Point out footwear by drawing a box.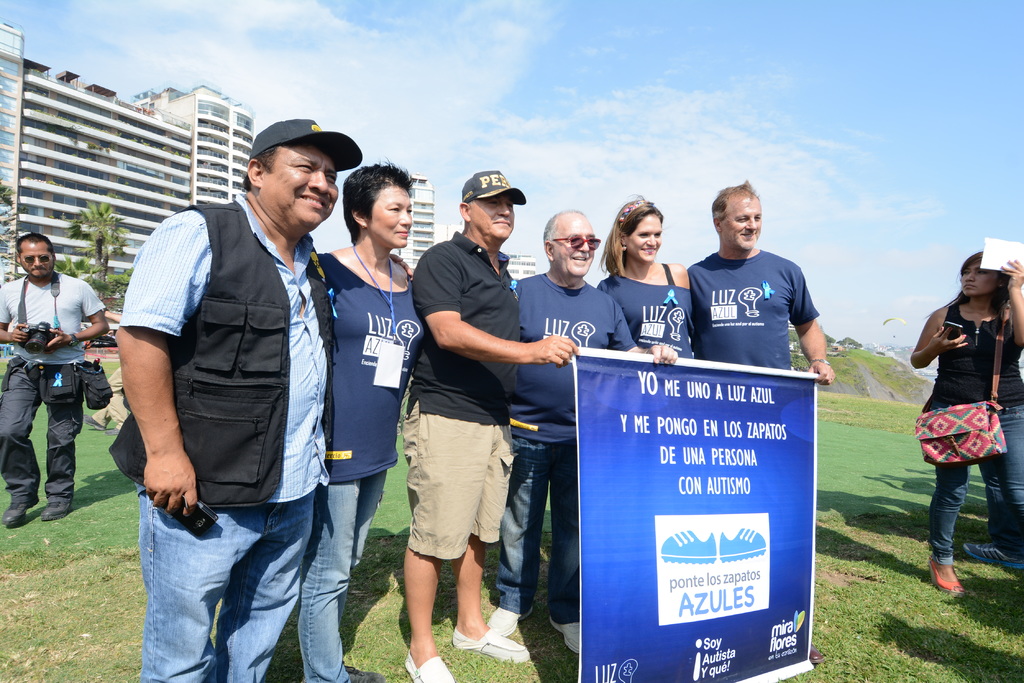
bbox(401, 652, 456, 682).
